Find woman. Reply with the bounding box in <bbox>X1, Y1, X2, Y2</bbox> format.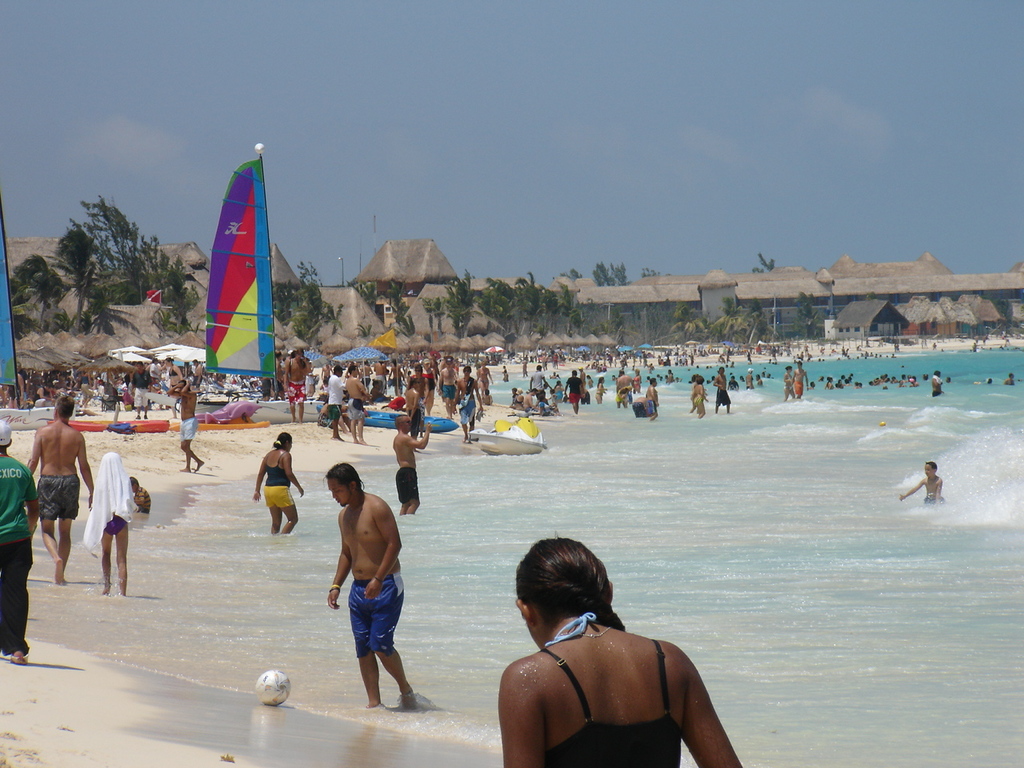
<bbox>459, 534, 749, 767</bbox>.
